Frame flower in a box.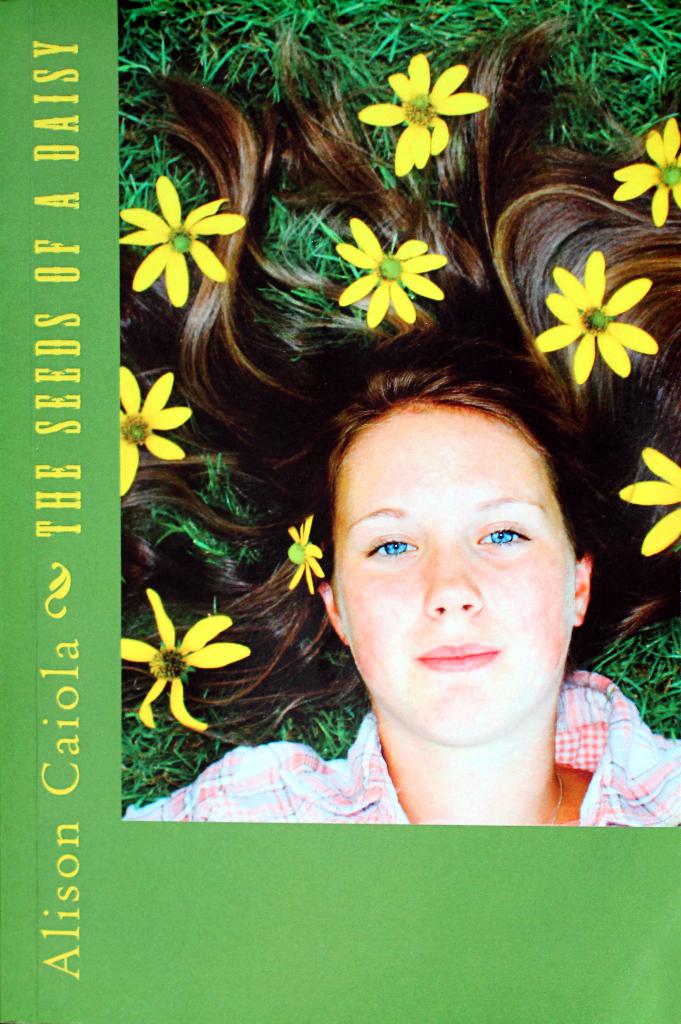
{"x1": 117, "y1": 359, "x2": 193, "y2": 501}.
